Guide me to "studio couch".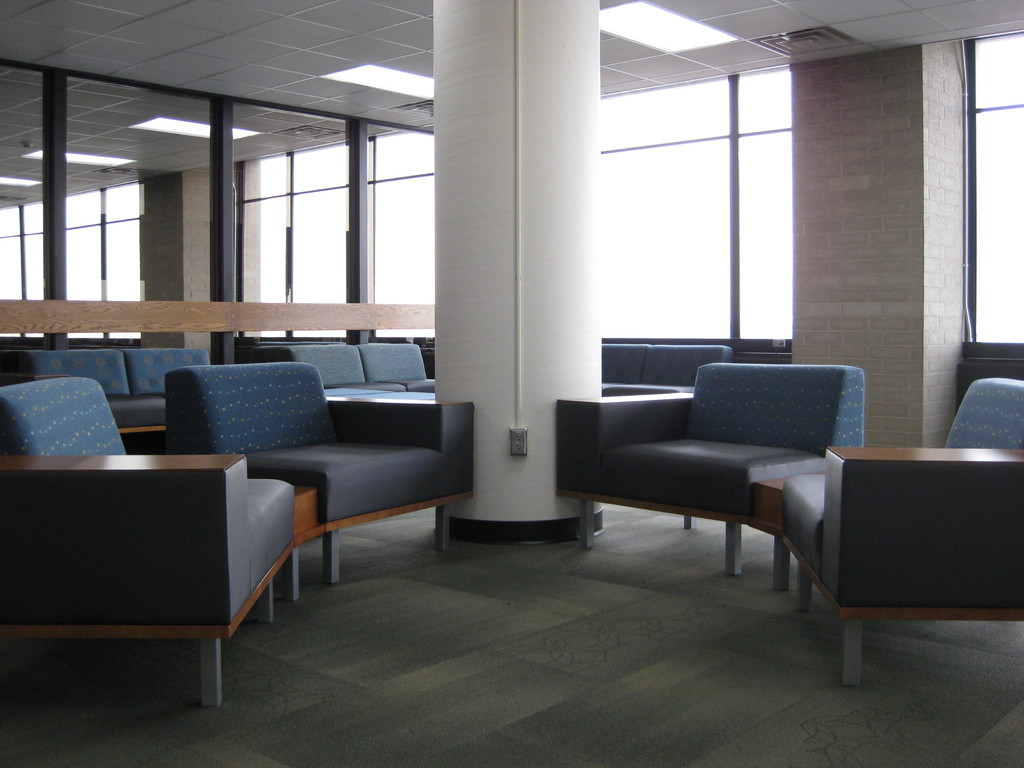
Guidance: 603,340,724,397.
